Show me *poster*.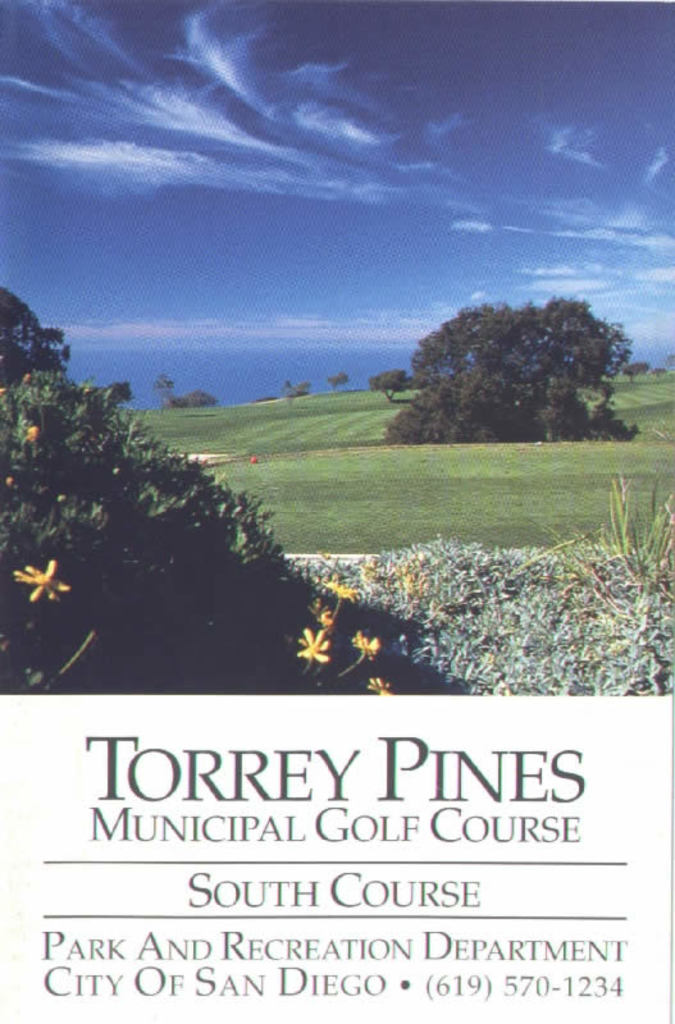
*poster* is here: bbox=(0, 0, 674, 1023).
